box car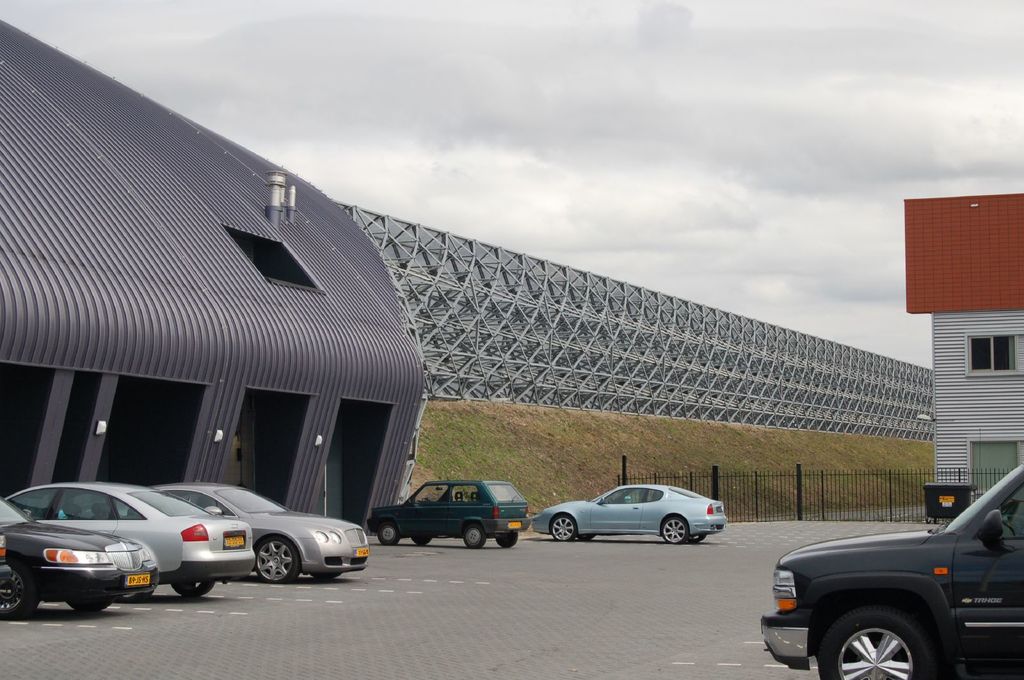
364:479:533:550
